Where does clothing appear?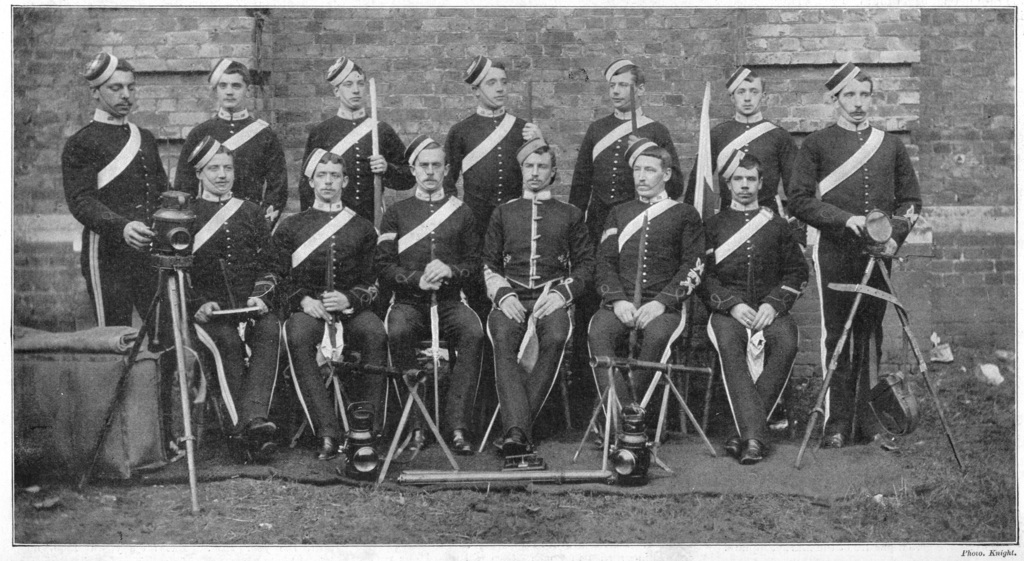
Appears at pyautogui.locateOnScreen(276, 195, 399, 430).
